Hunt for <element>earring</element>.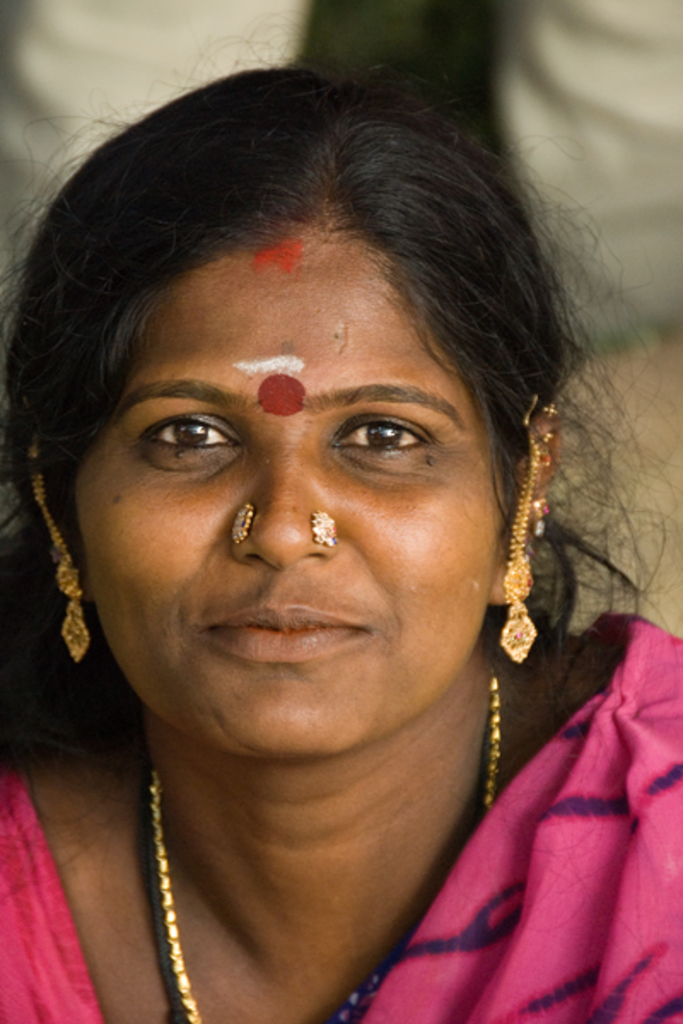
Hunted down at (56,551,97,671).
